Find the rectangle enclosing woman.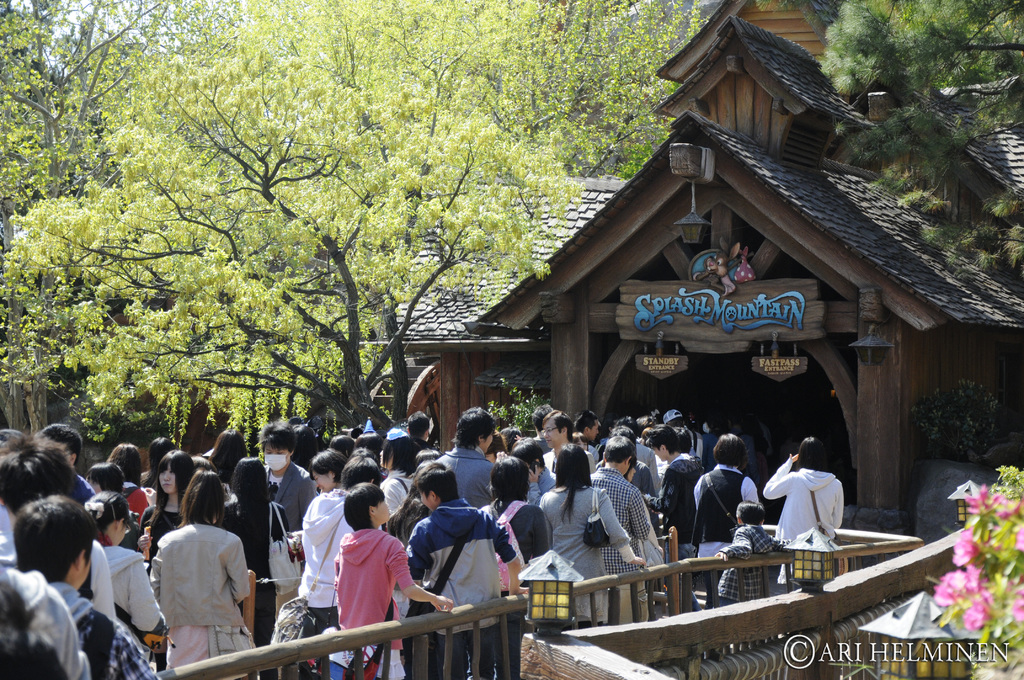
376/429/420/619.
